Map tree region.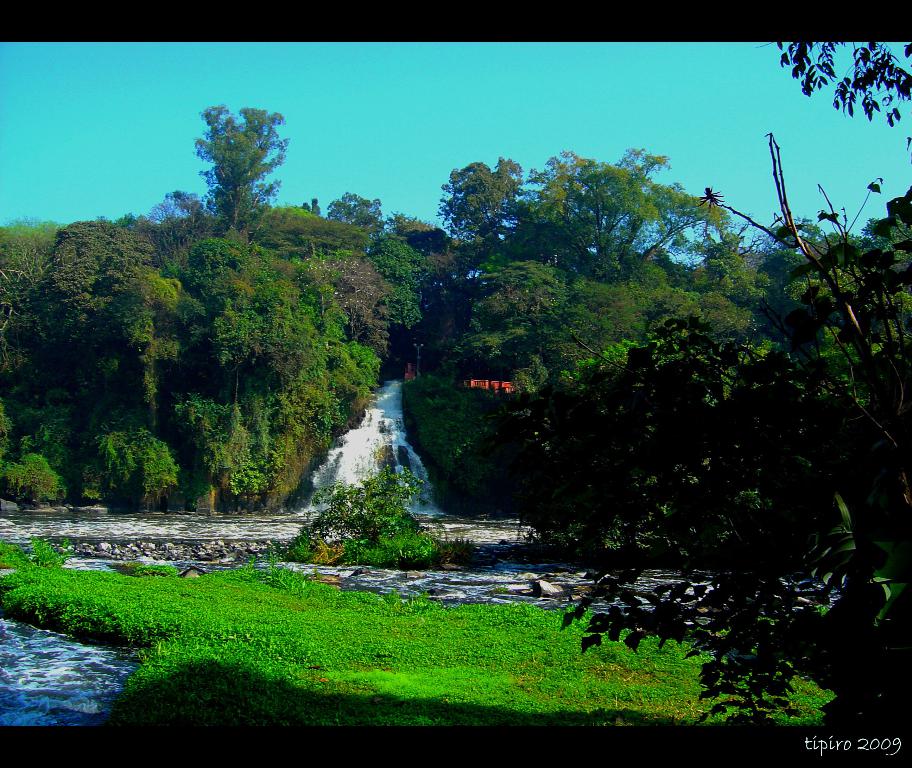
Mapped to region(517, 144, 733, 283).
